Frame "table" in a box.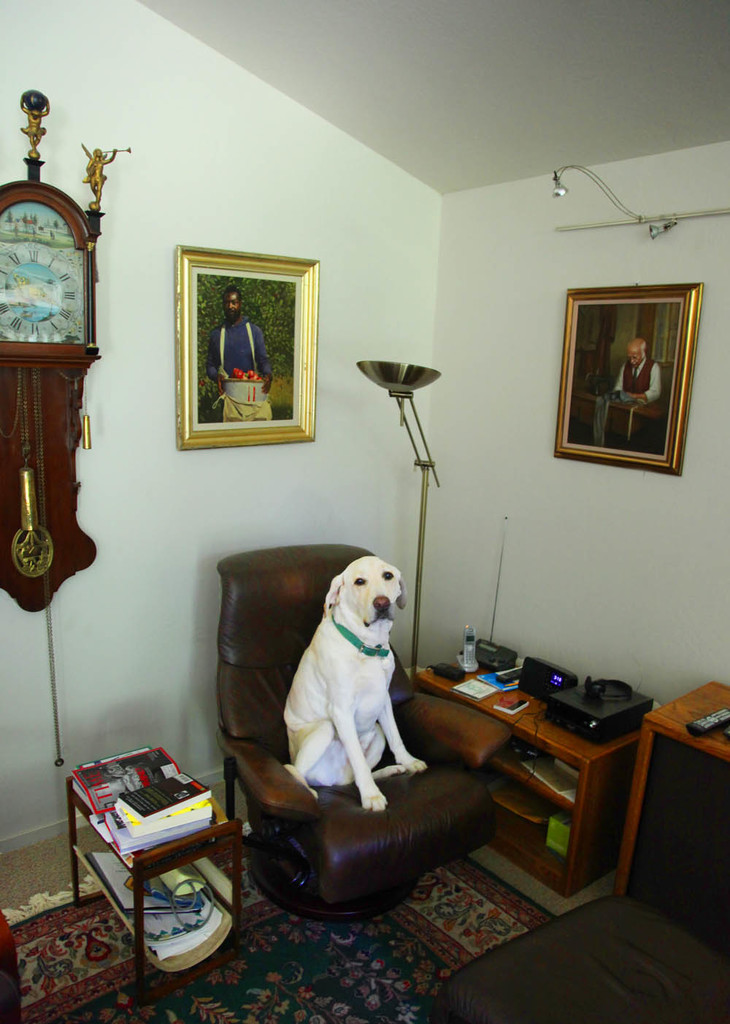
detection(62, 744, 250, 990).
